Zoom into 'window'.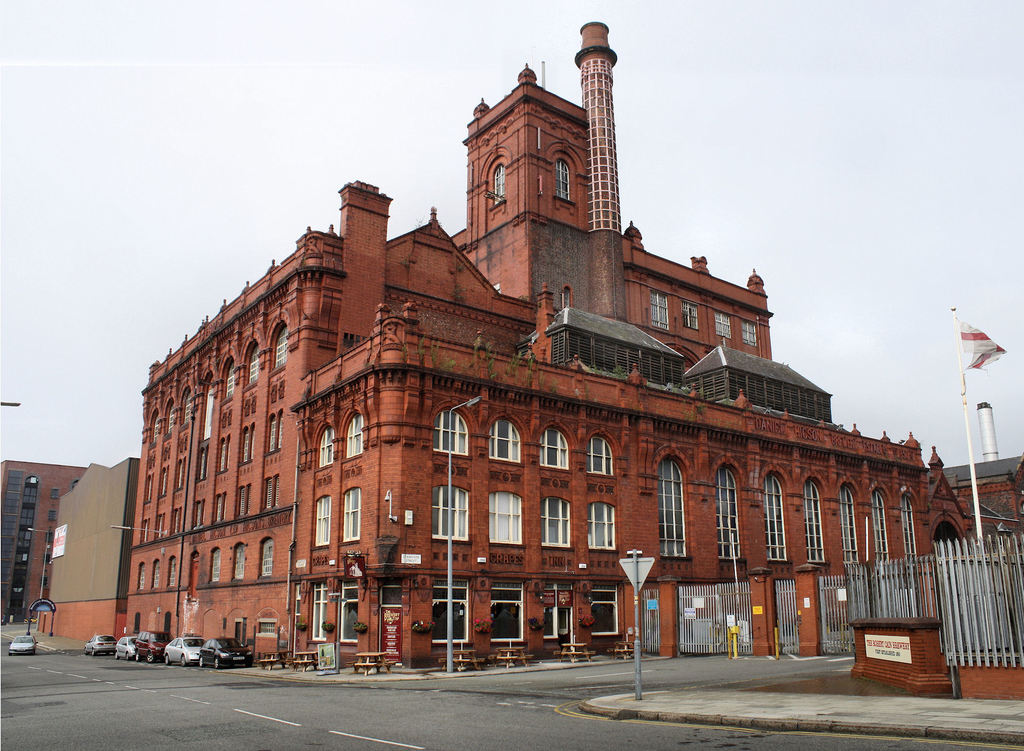
Zoom target: <box>347,417,368,458</box>.
